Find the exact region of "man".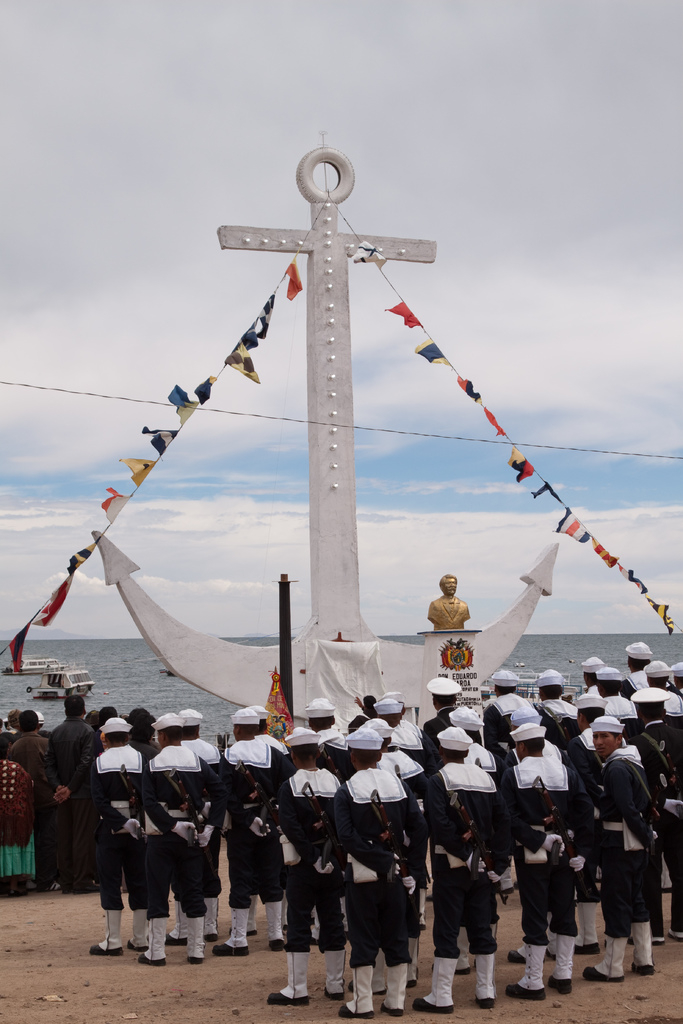
Exact region: rect(421, 676, 479, 740).
